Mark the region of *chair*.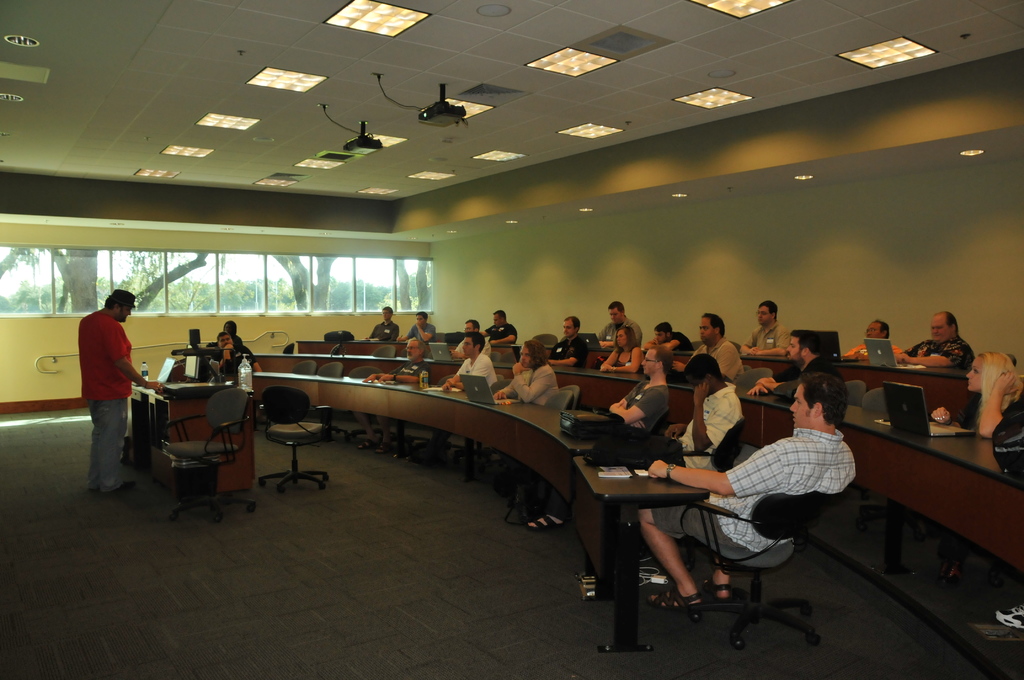
Region: [321, 359, 345, 376].
